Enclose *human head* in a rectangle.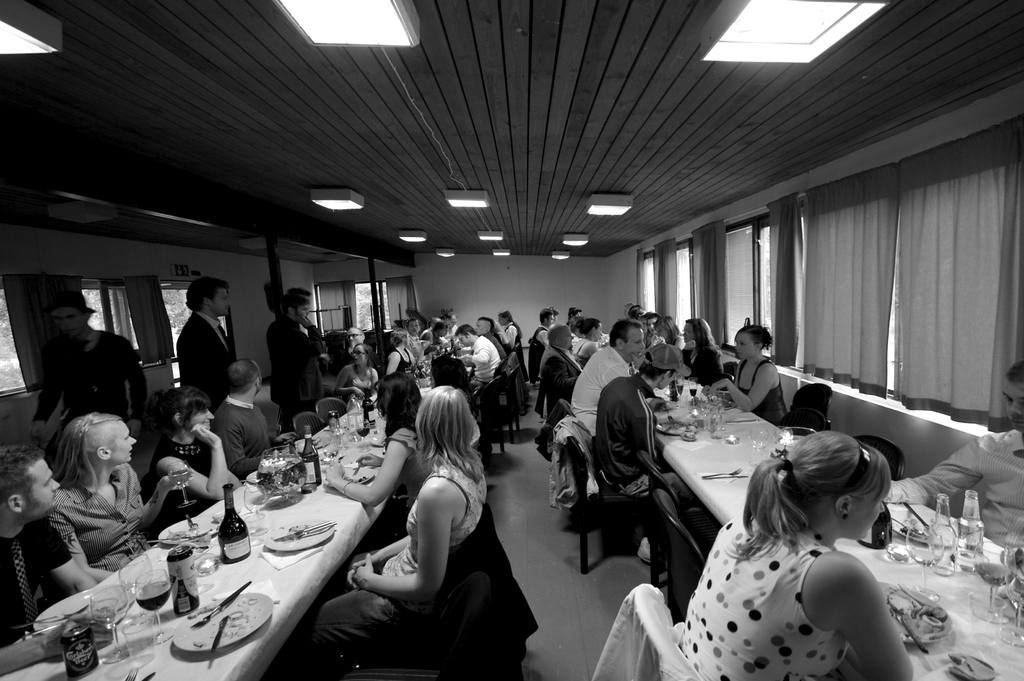
<bbox>147, 389, 216, 435</bbox>.
